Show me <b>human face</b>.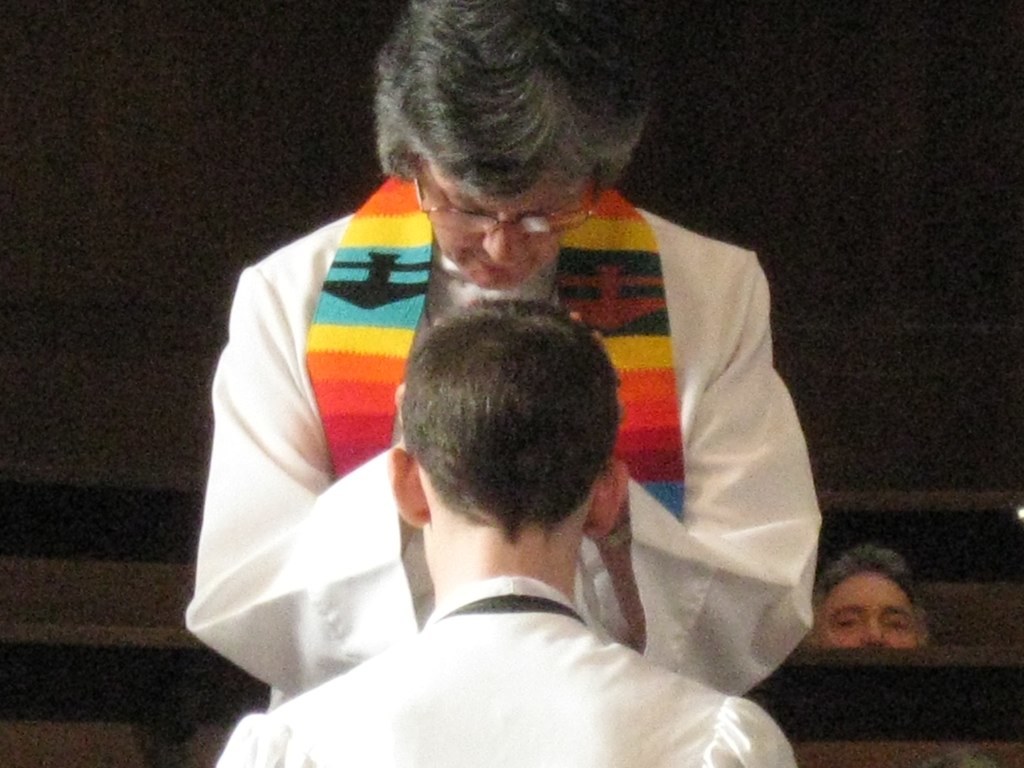
<b>human face</b> is here: detection(819, 564, 926, 648).
